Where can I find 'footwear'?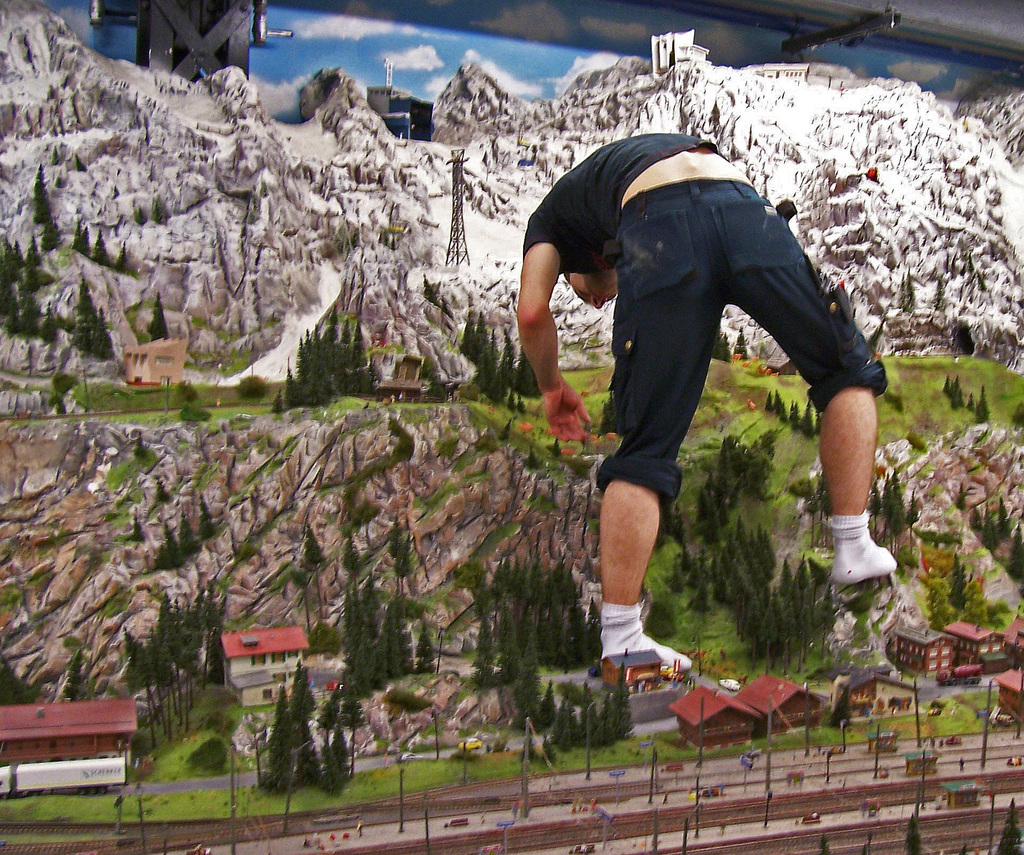
You can find it at (588,603,689,674).
